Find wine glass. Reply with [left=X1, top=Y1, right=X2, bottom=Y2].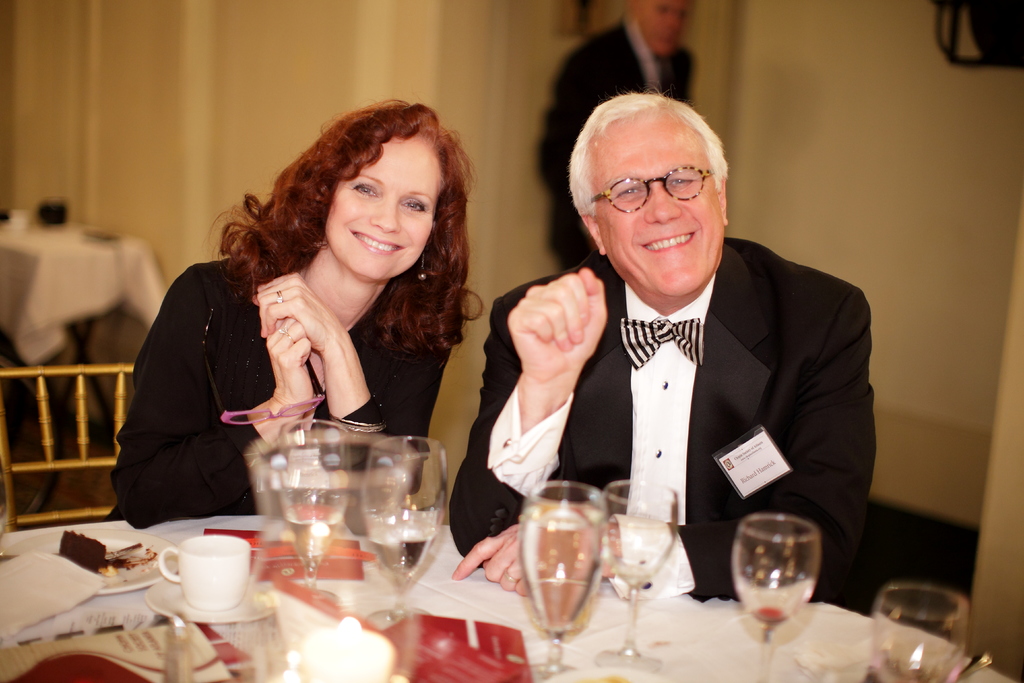
[left=360, top=432, right=454, bottom=625].
